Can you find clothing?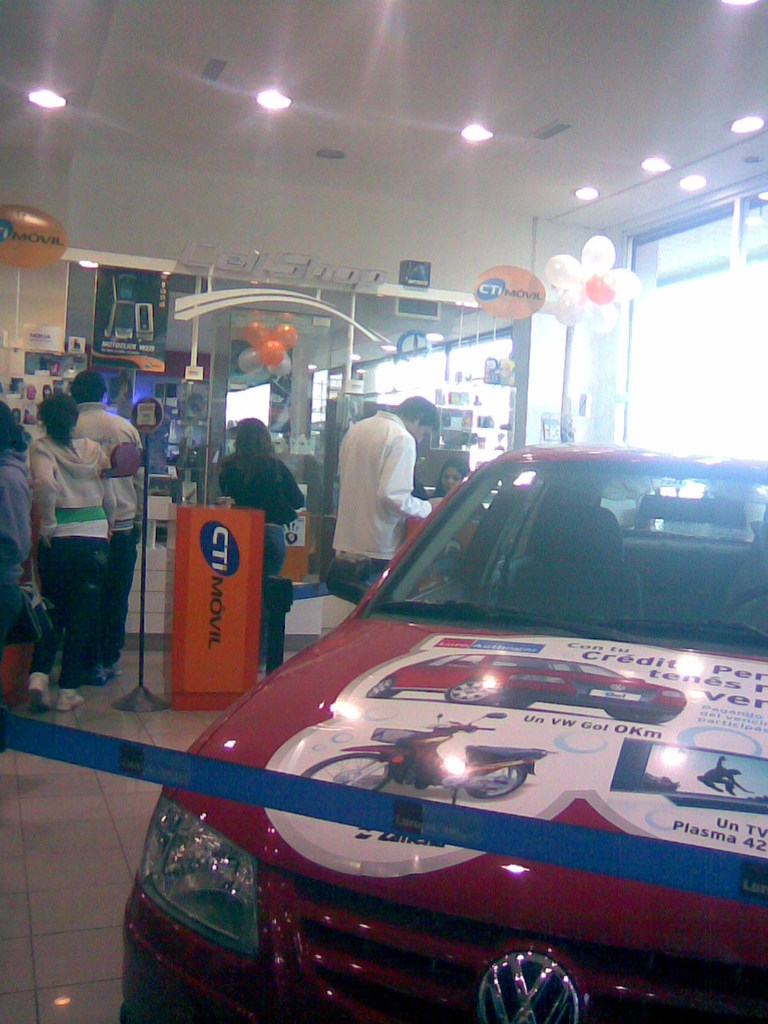
Yes, bounding box: <bbox>44, 438, 111, 541</bbox>.
